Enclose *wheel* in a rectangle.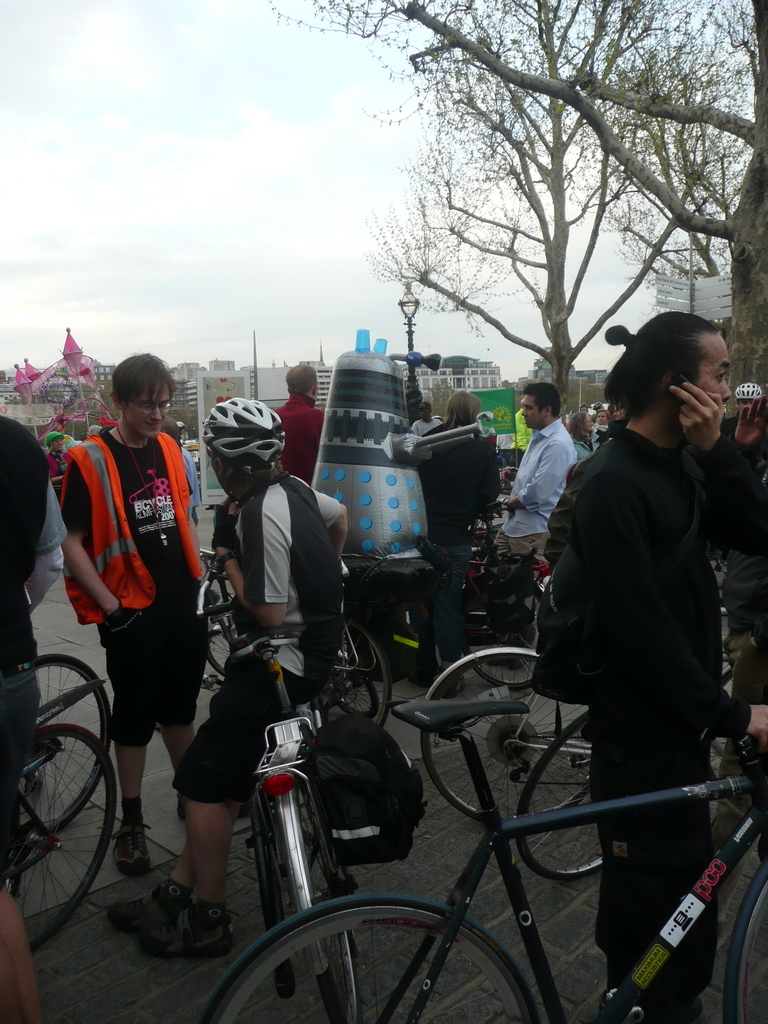
<box>460,581,540,689</box>.
